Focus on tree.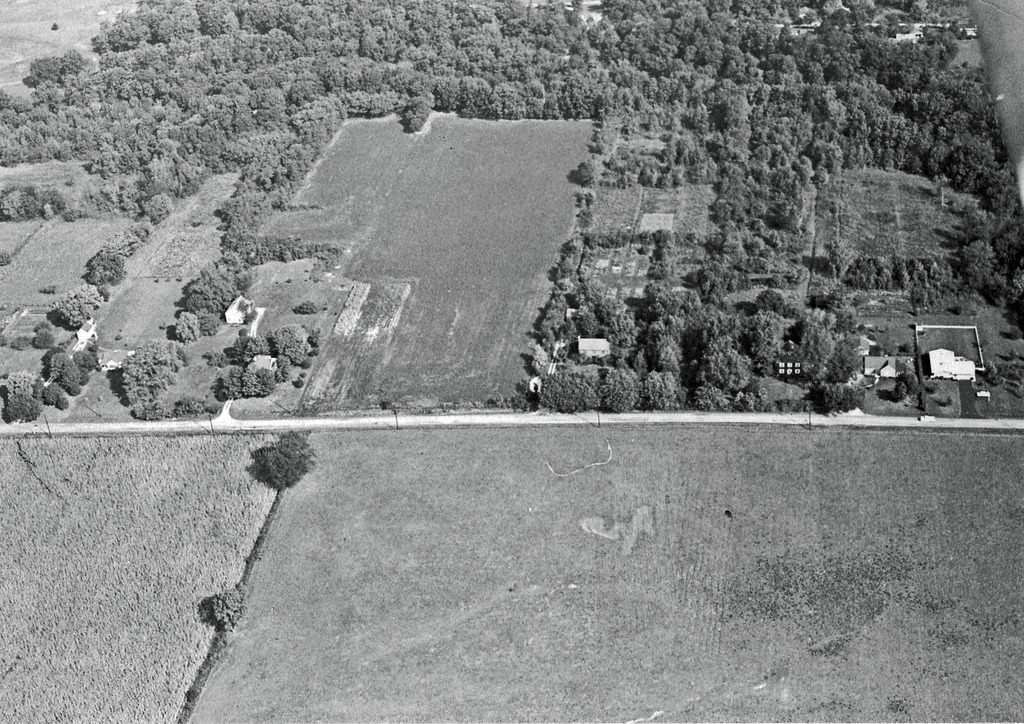
Focused at [x1=263, y1=444, x2=305, y2=490].
